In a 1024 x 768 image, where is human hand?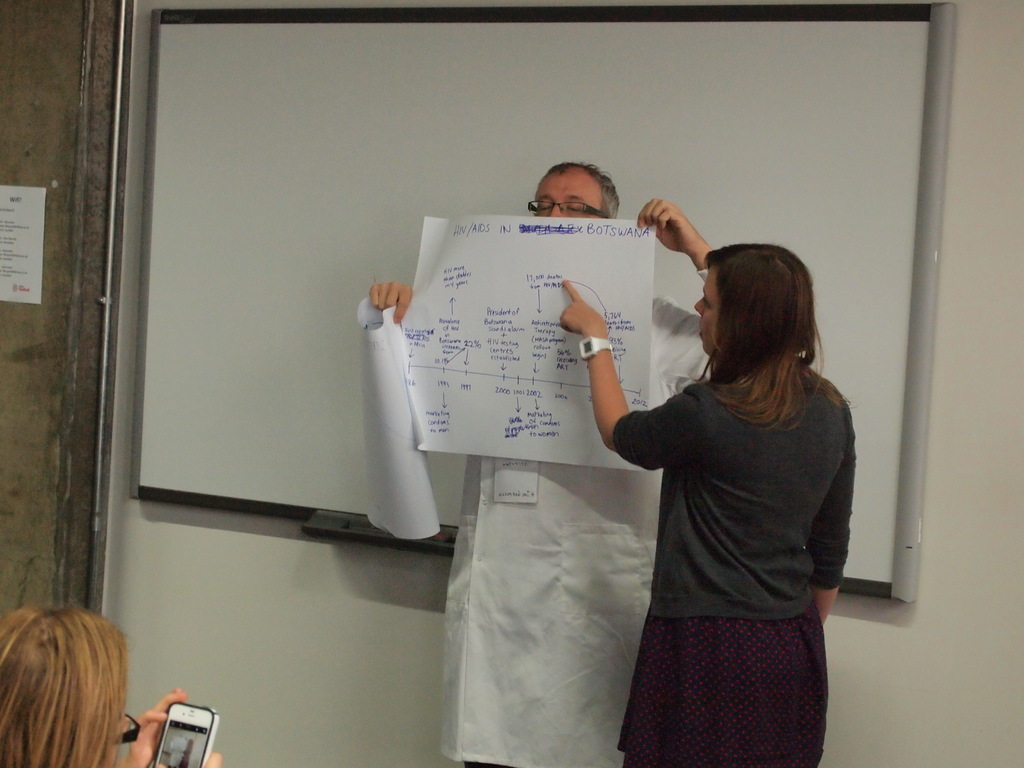
(left=154, top=748, right=227, bottom=767).
